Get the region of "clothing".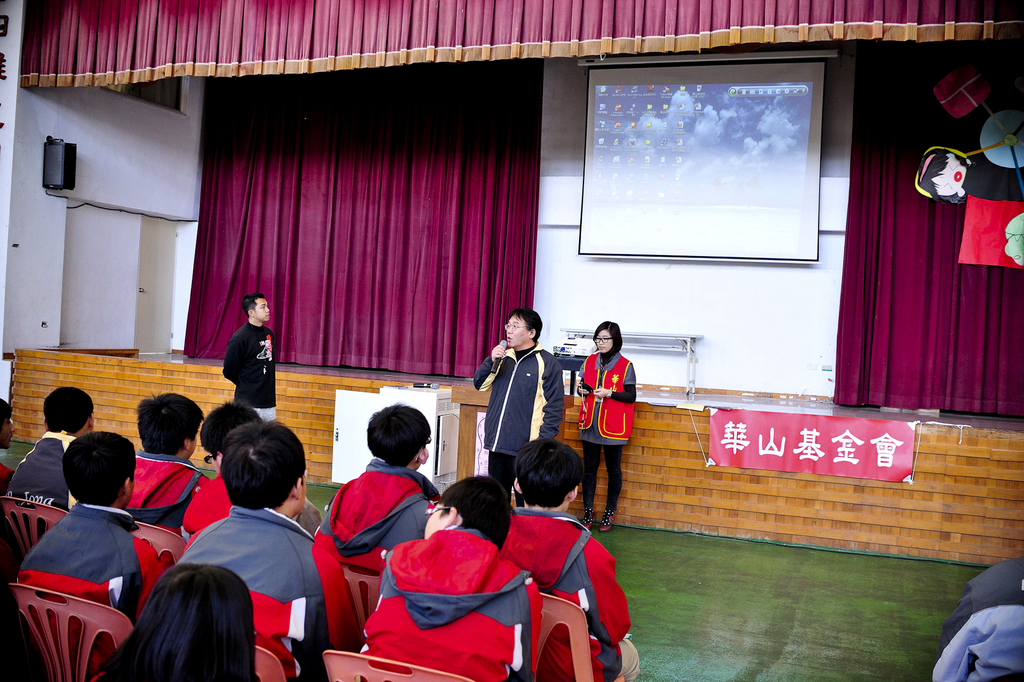
220,319,280,425.
